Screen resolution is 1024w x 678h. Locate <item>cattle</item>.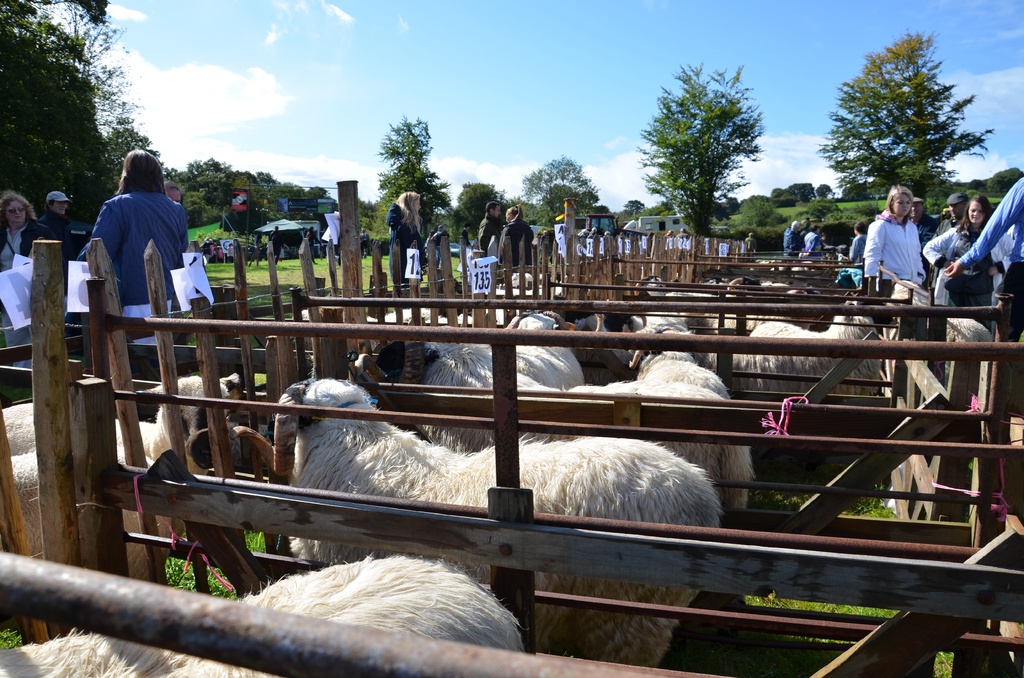
0 448 182 580.
